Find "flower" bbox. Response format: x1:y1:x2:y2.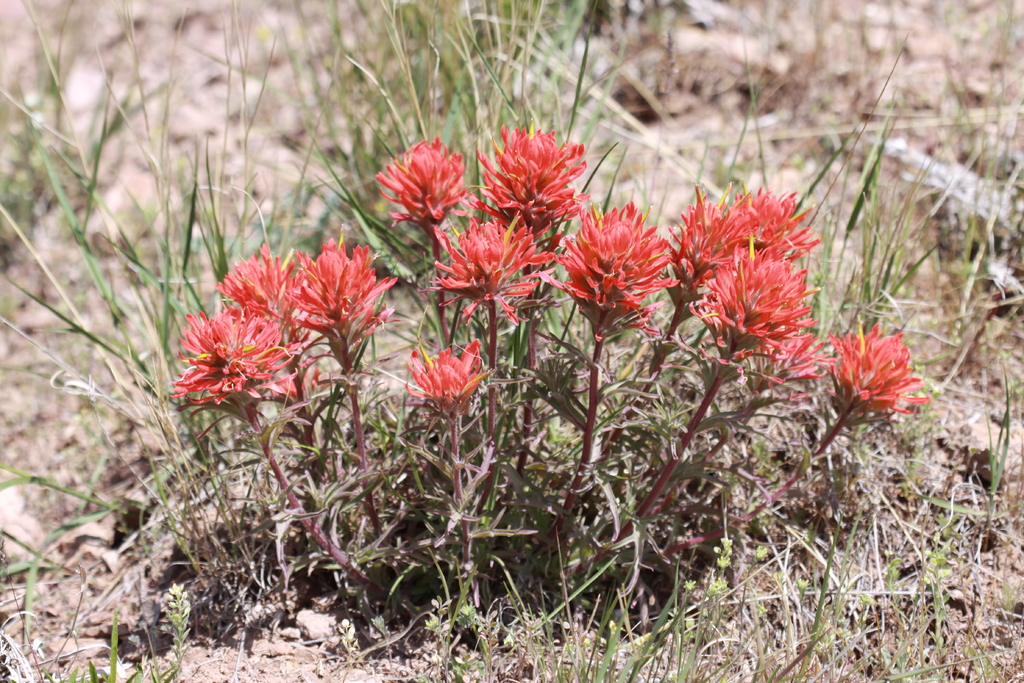
657:181:827:322.
